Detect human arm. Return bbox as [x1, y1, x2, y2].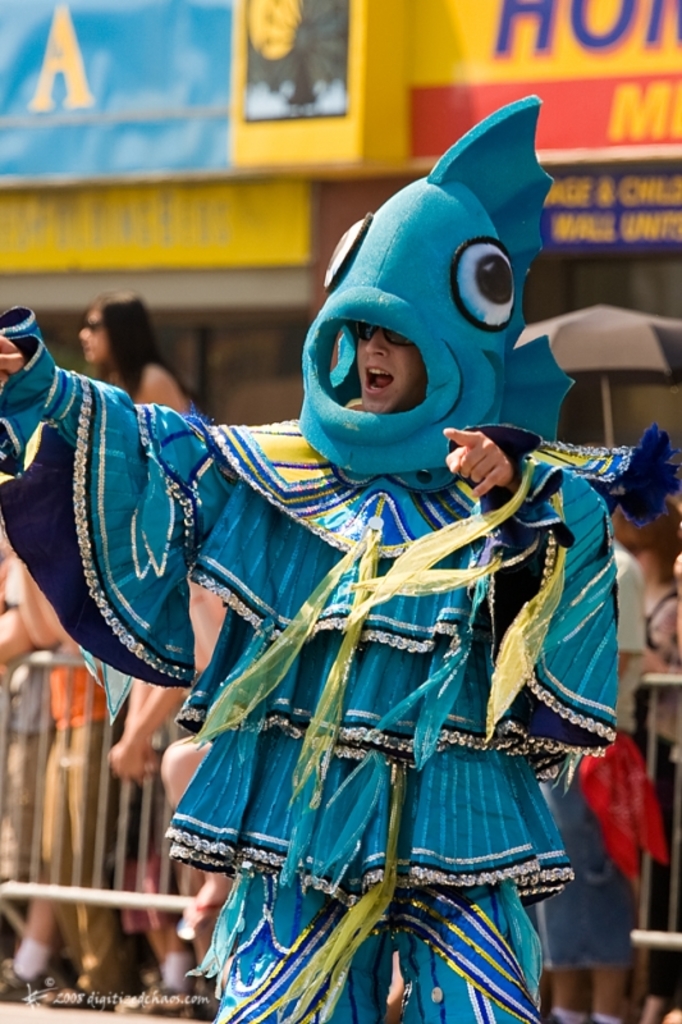
[426, 419, 563, 536].
